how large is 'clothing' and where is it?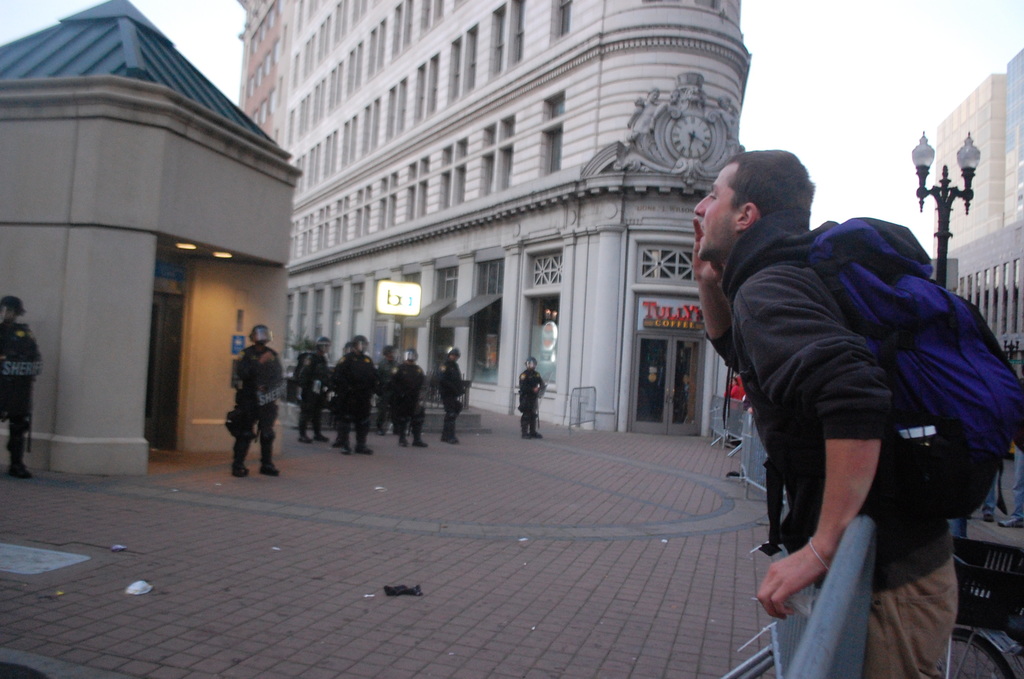
Bounding box: bbox=[397, 365, 428, 432].
